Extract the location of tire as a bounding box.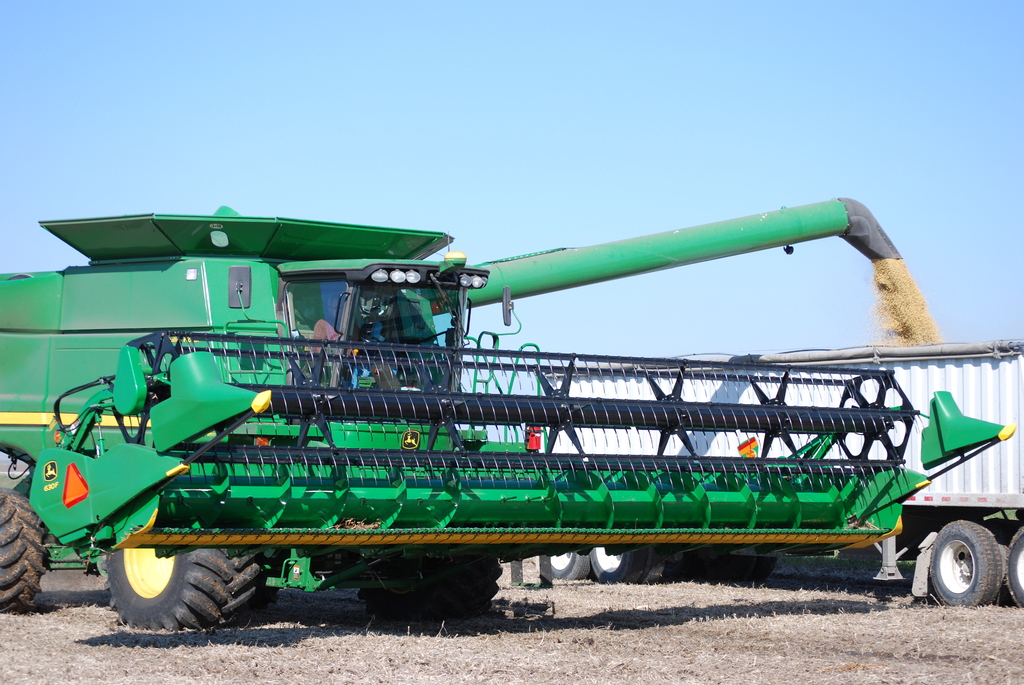
<bbox>590, 547, 648, 582</bbox>.
